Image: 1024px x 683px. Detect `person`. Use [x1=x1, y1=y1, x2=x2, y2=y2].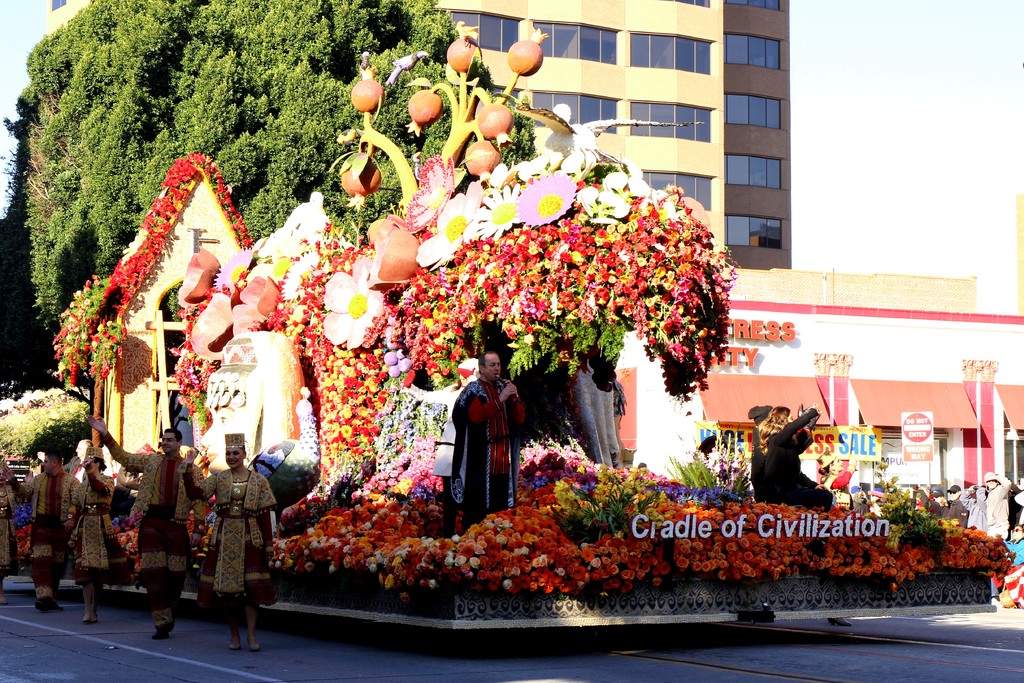
[x1=449, y1=351, x2=531, y2=527].
